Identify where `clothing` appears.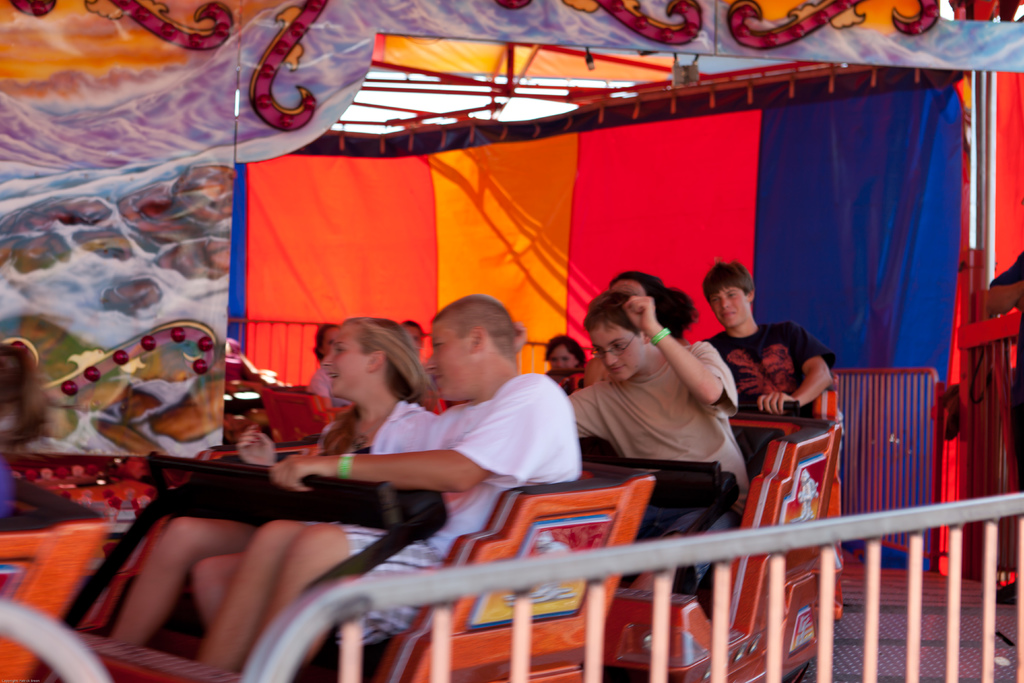
Appears at detection(565, 343, 745, 599).
